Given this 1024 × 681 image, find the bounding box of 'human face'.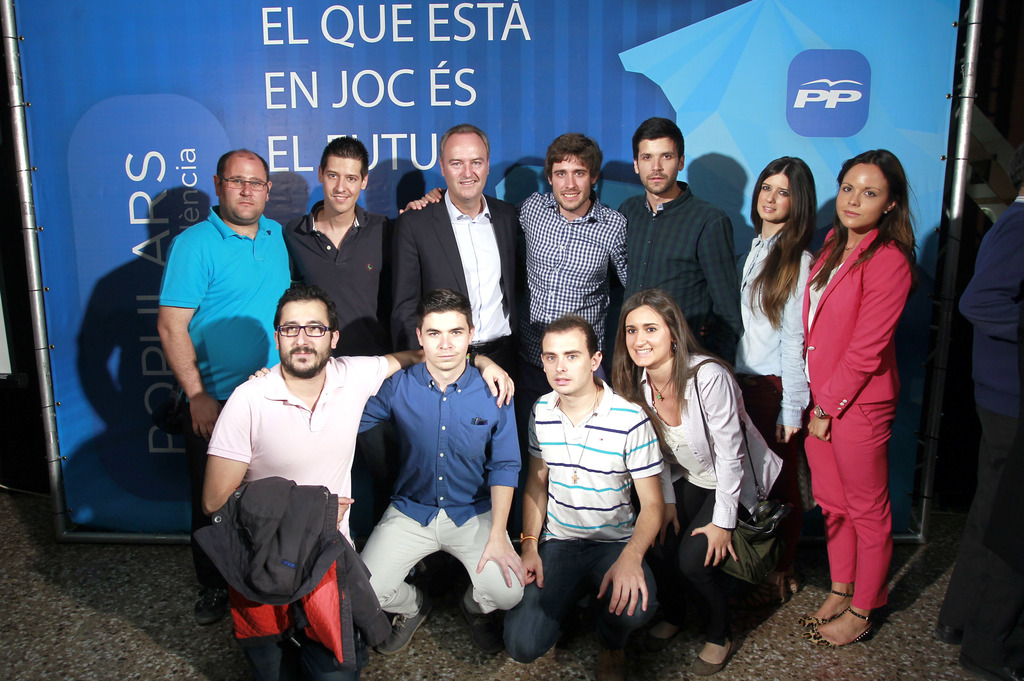
region(444, 128, 492, 198).
